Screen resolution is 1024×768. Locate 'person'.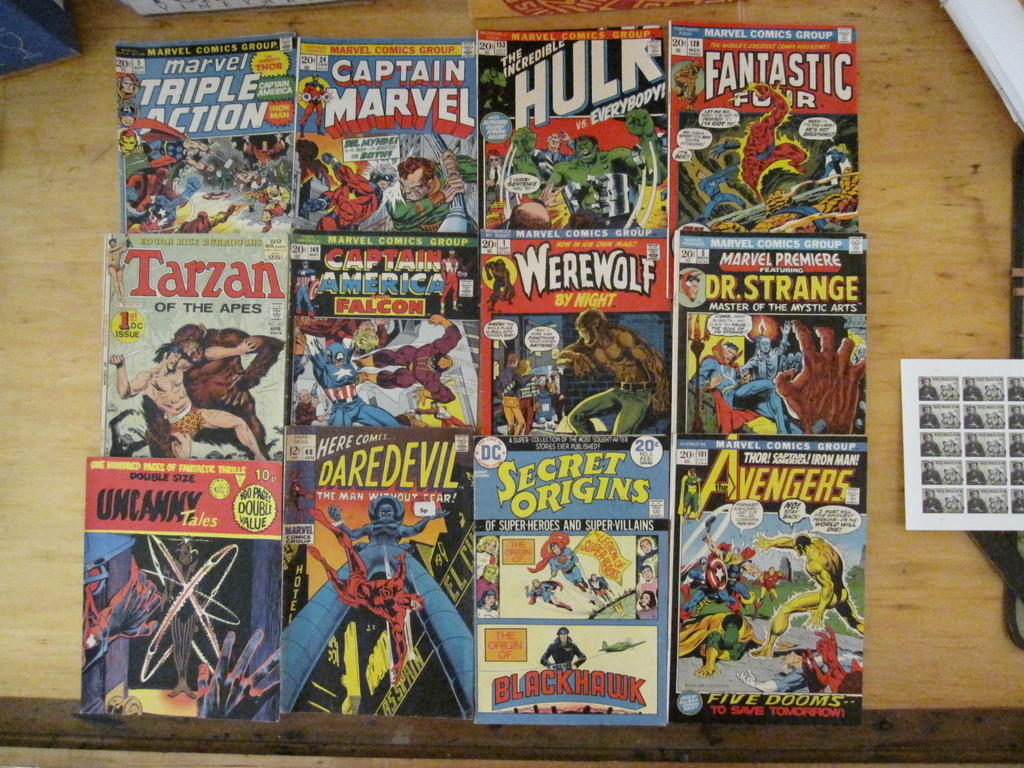
509 183 568 232.
